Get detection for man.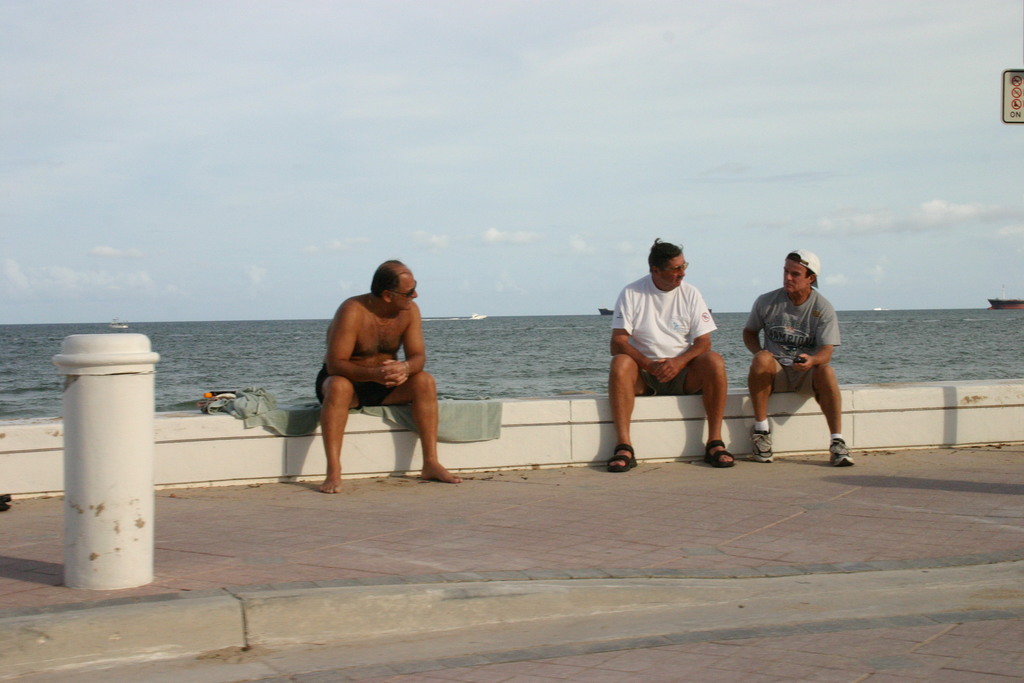
Detection: bbox=[742, 247, 854, 468].
